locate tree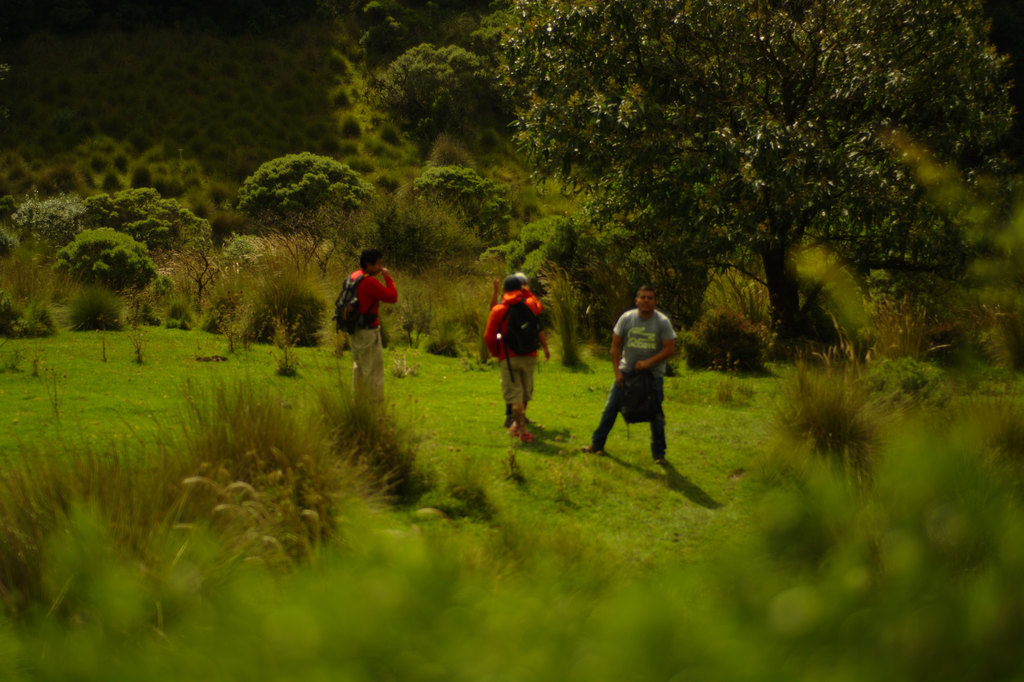
(10,186,209,268)
